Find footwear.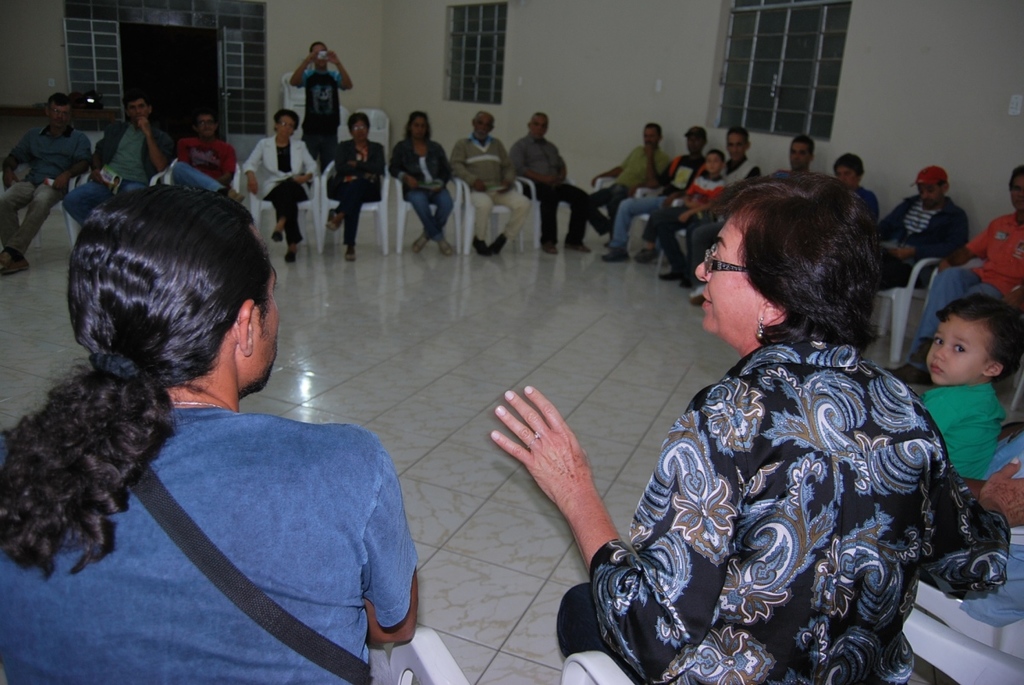
(494,235,509,255).
